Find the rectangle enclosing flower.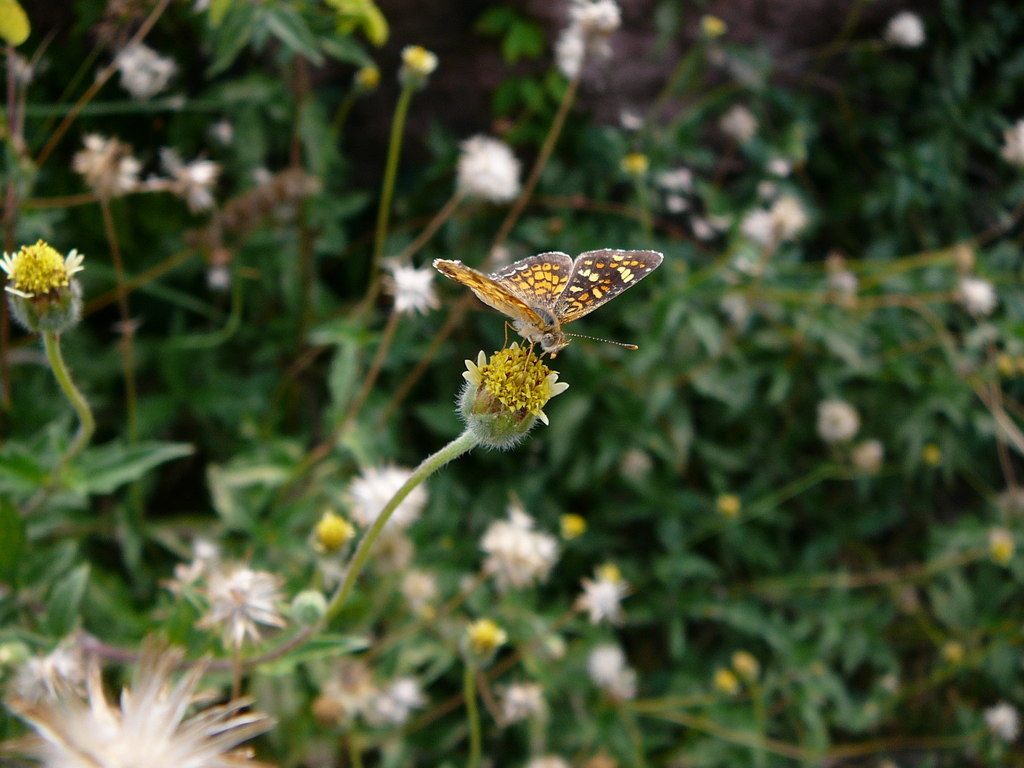
bbox(453, 132, 530, 204).
